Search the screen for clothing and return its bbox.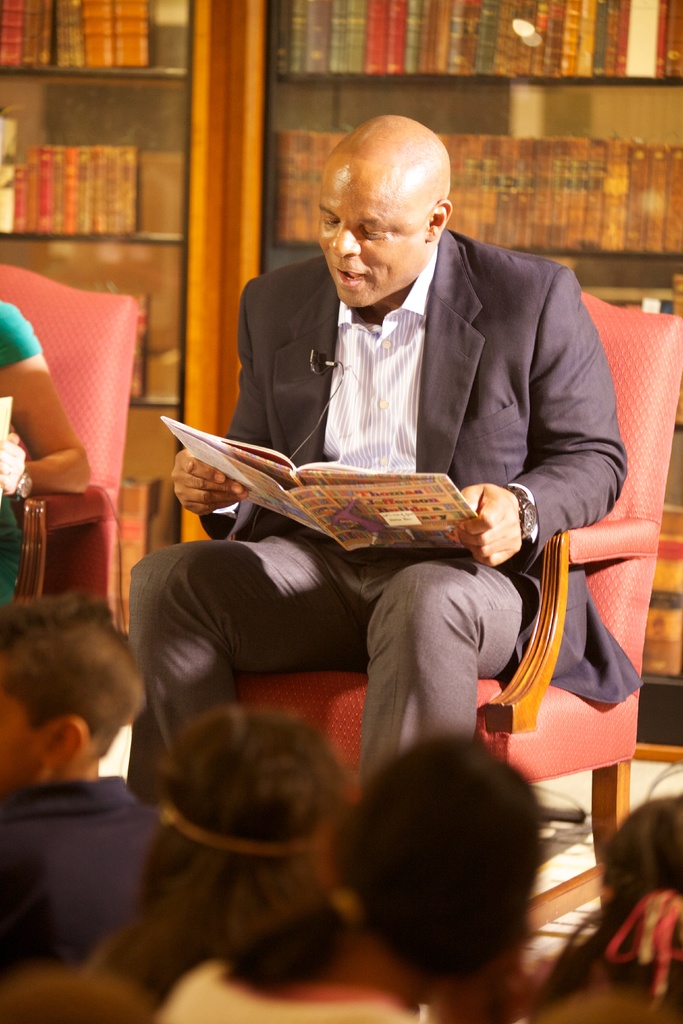
Found: bbox=[149, 966, 426, 1023].
